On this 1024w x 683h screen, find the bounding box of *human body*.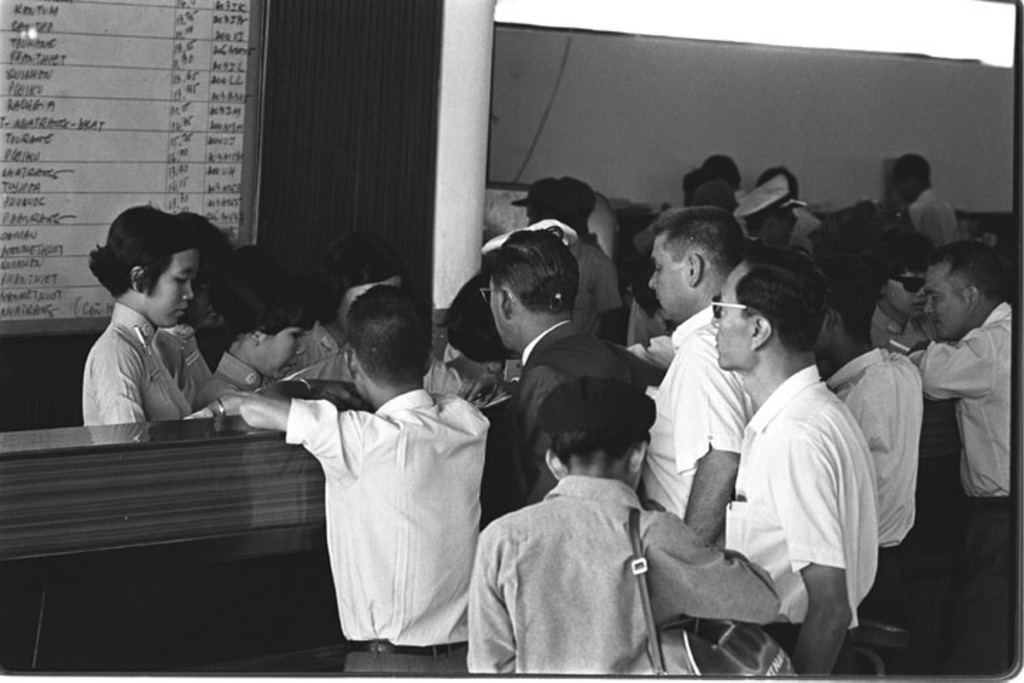
Bounding box: BBox(64, 218, 235, 452).
